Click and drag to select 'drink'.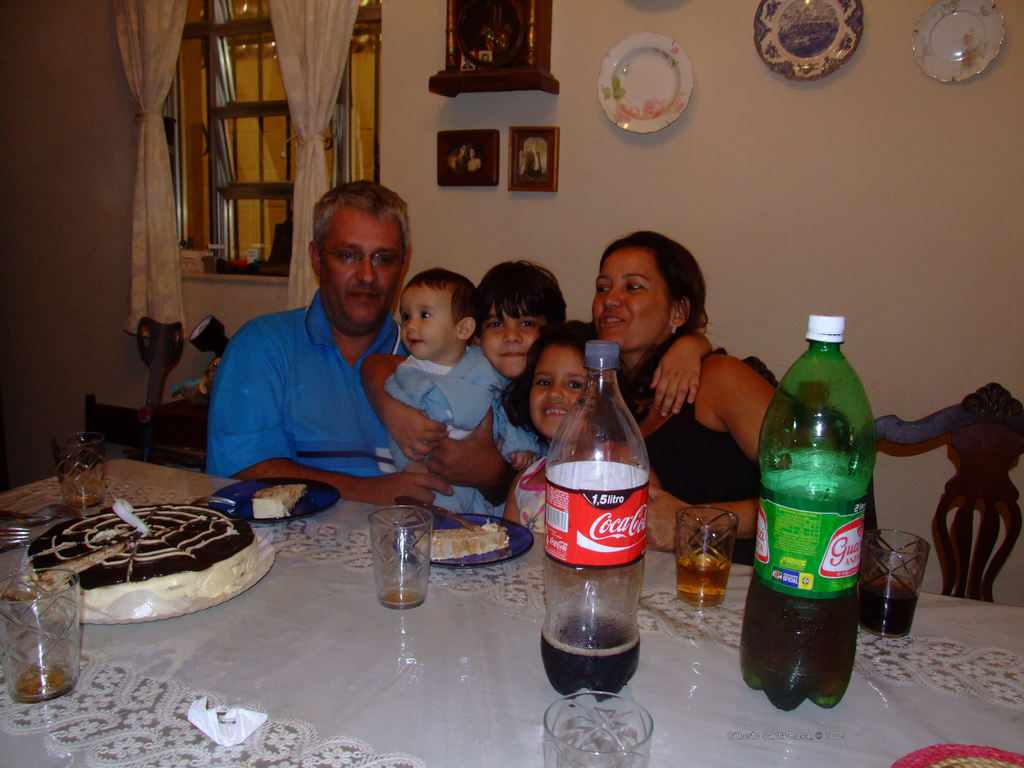
Selection: [543,614,639,699].
